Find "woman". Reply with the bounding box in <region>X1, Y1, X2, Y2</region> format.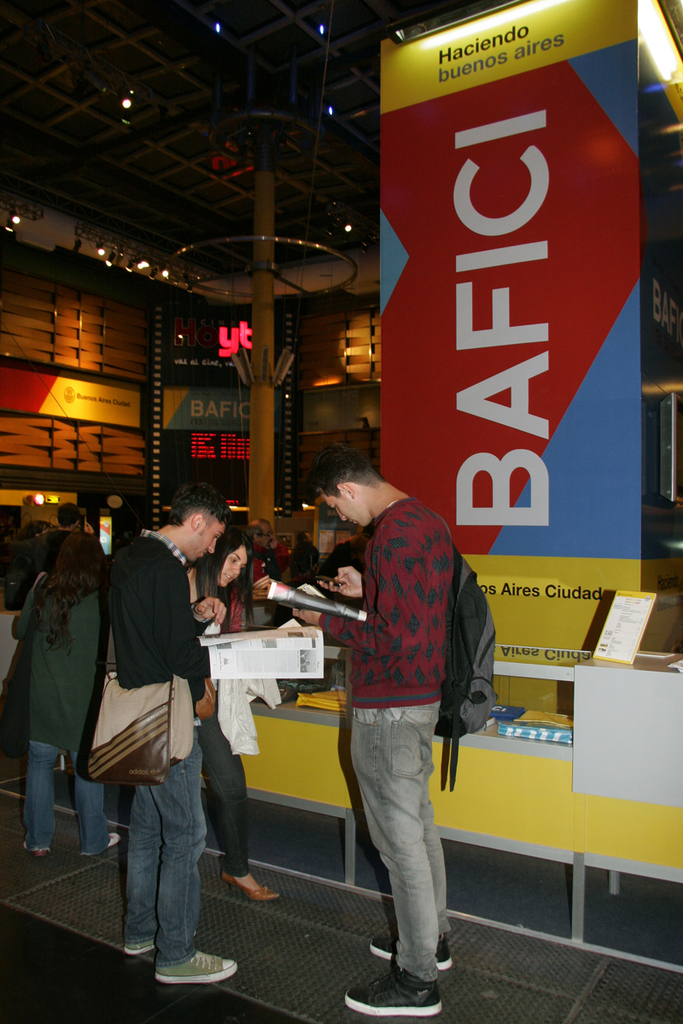
<region>175, 527, 285, 917</region>.
